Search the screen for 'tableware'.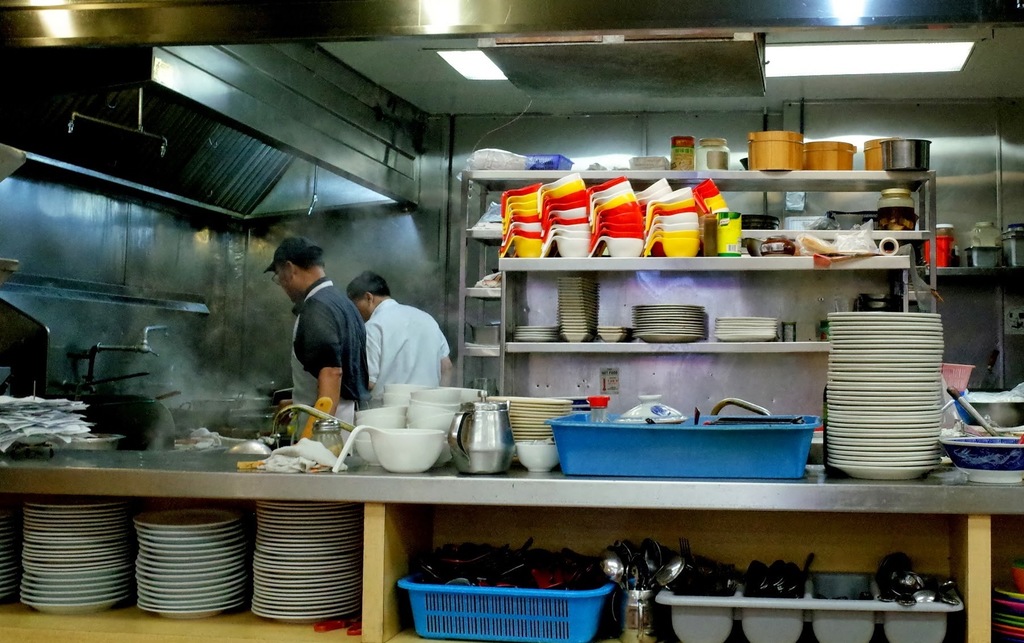
Found at bbox=[938, 430, 1023, 470].
